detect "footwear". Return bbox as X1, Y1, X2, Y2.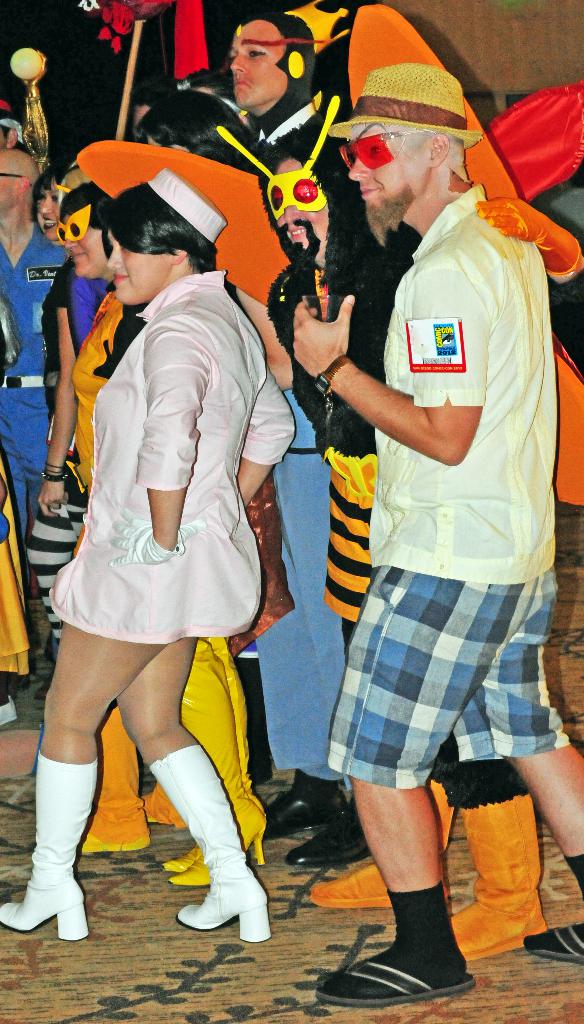
261, 769, 346, 838.
